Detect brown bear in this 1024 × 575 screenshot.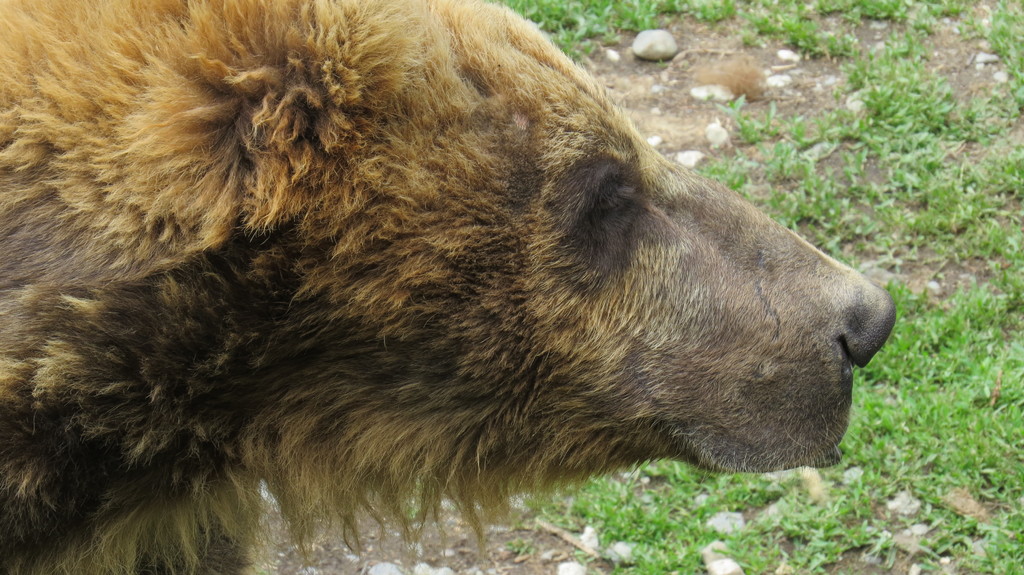
Detection: 0 0 897 574.
